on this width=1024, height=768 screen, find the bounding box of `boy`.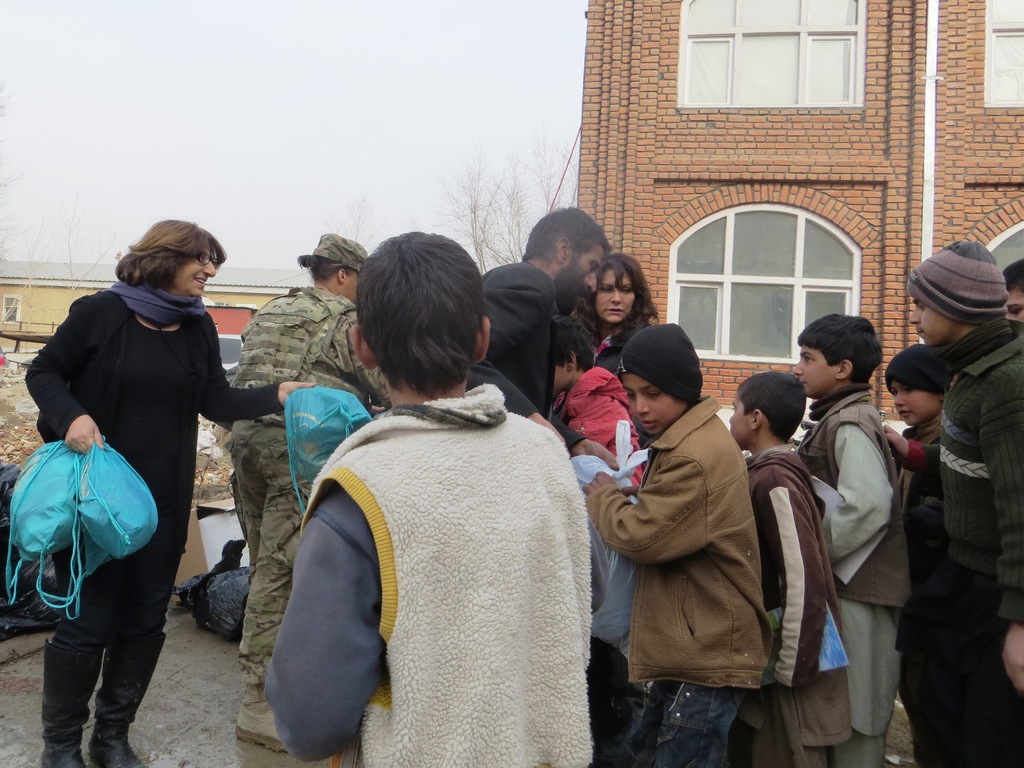
Bounding box: <bbox>579, 323, 753, 760</bbox>.
